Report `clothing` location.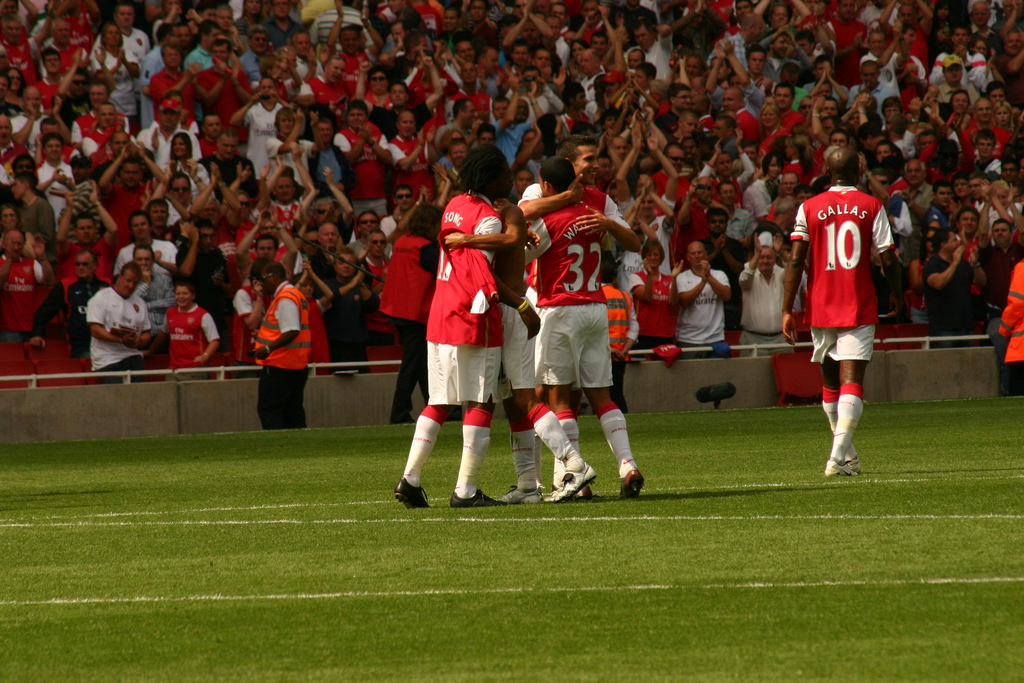
Report: bbox(656, 170, 691, 220).
